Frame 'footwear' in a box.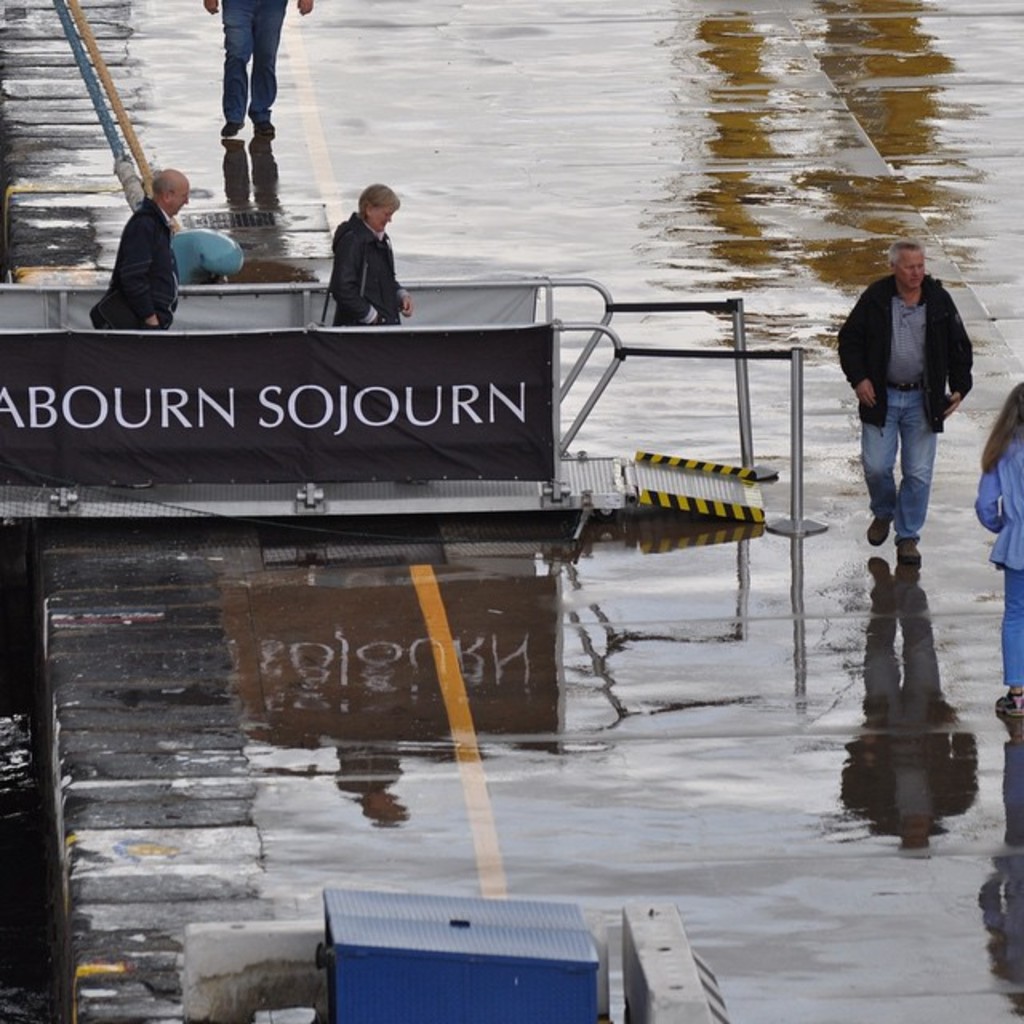
select_region(258, 125, 283, 141).
